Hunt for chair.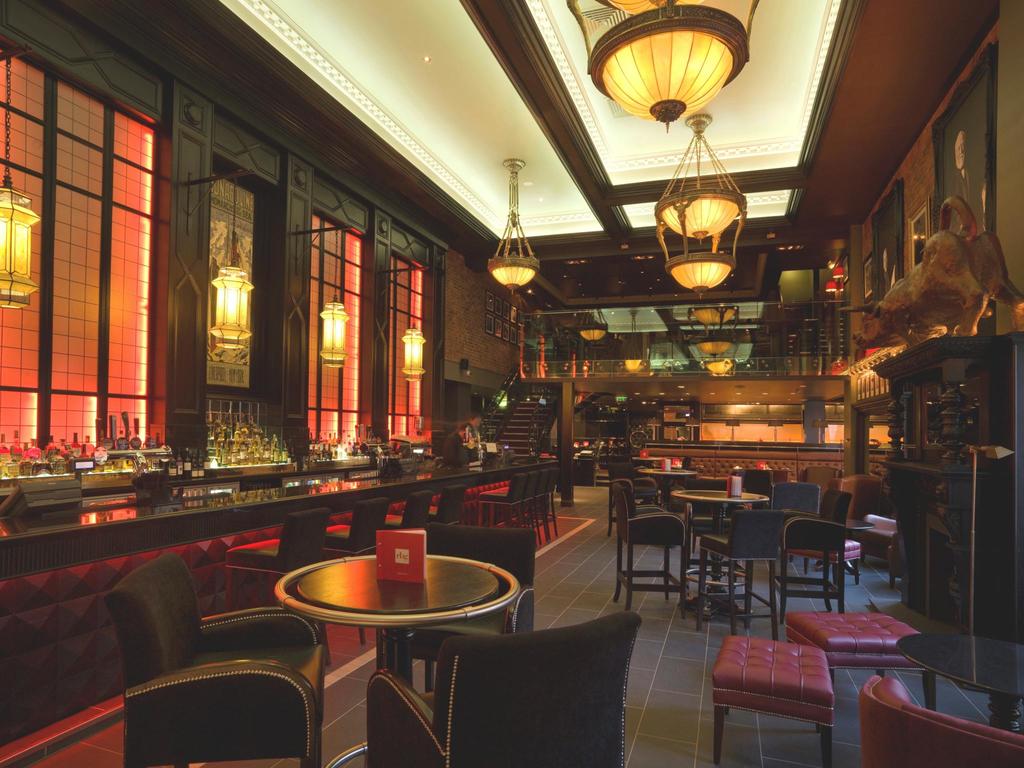
Hunted down at pyautogui.locateOnScreen(858, 673, 1023, 767).
